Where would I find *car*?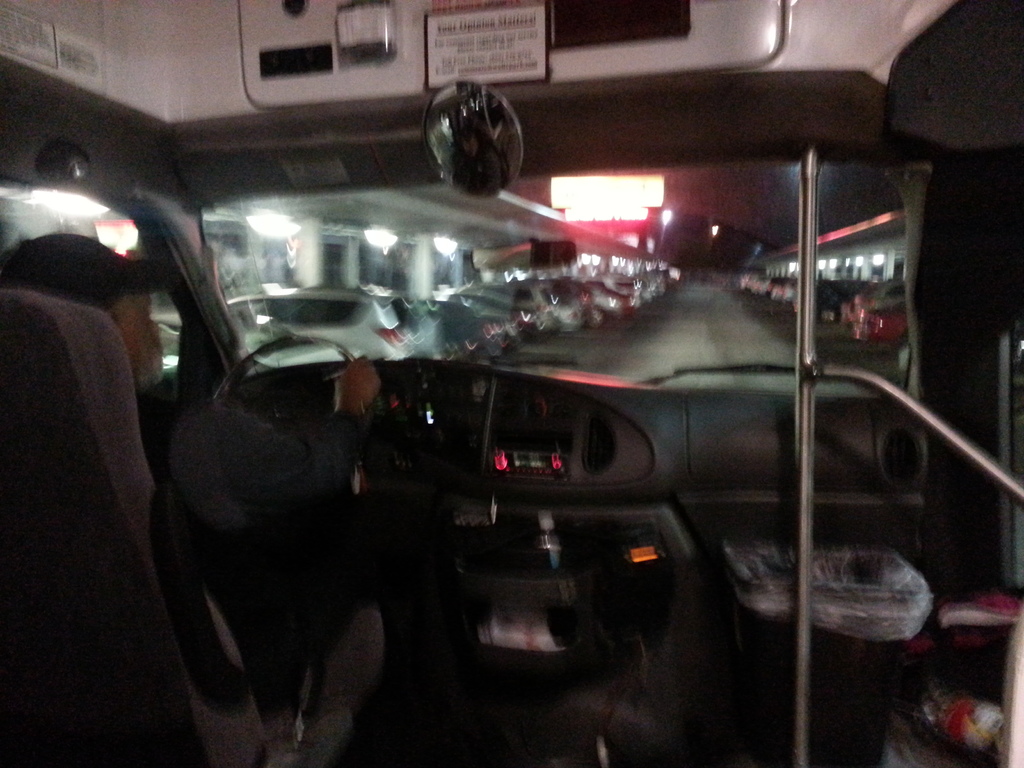
At select_region(735, 266, 908, 354).
